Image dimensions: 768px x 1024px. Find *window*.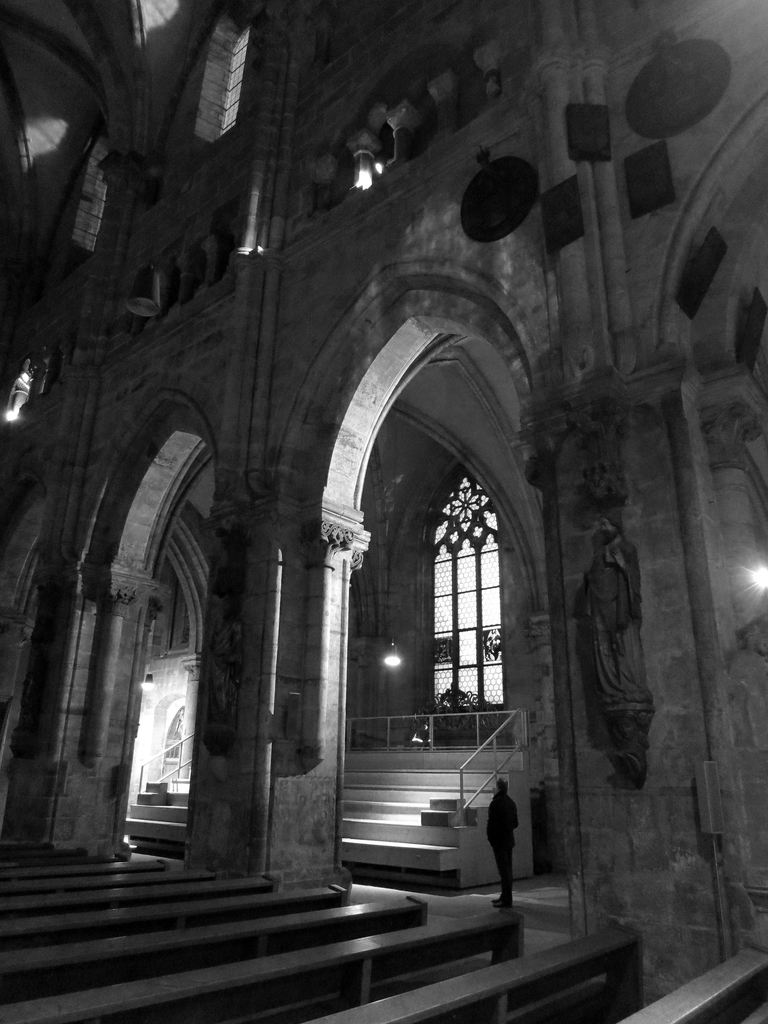
[219, 26, 255, 153].
